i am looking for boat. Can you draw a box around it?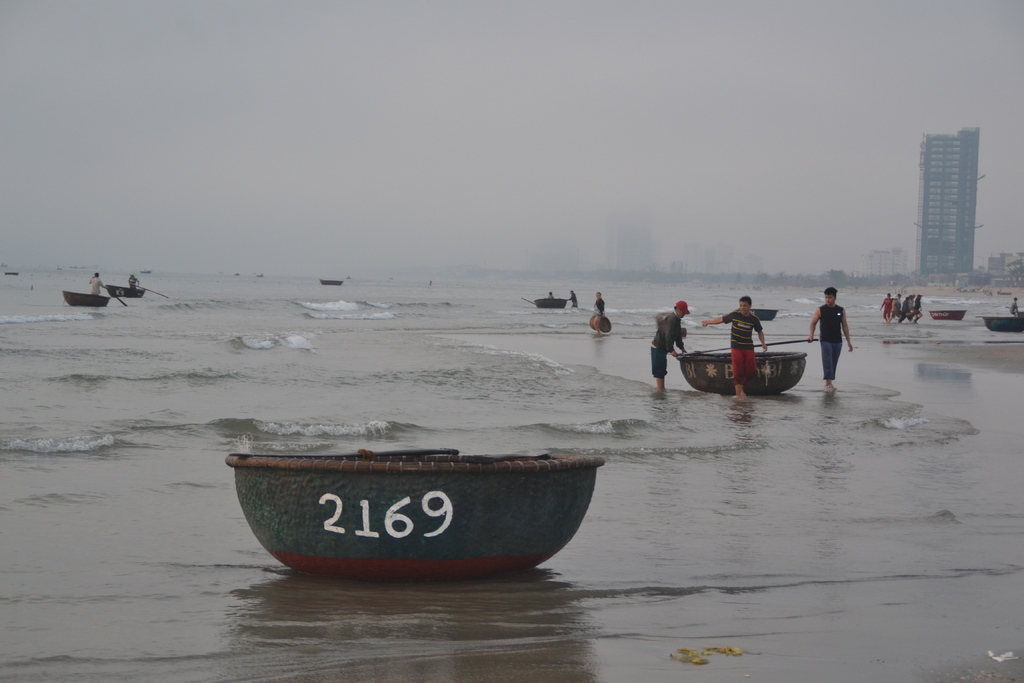
Sure, the bounding box is pyautogui.locateOnScreen(531, 295, 568, 310).
